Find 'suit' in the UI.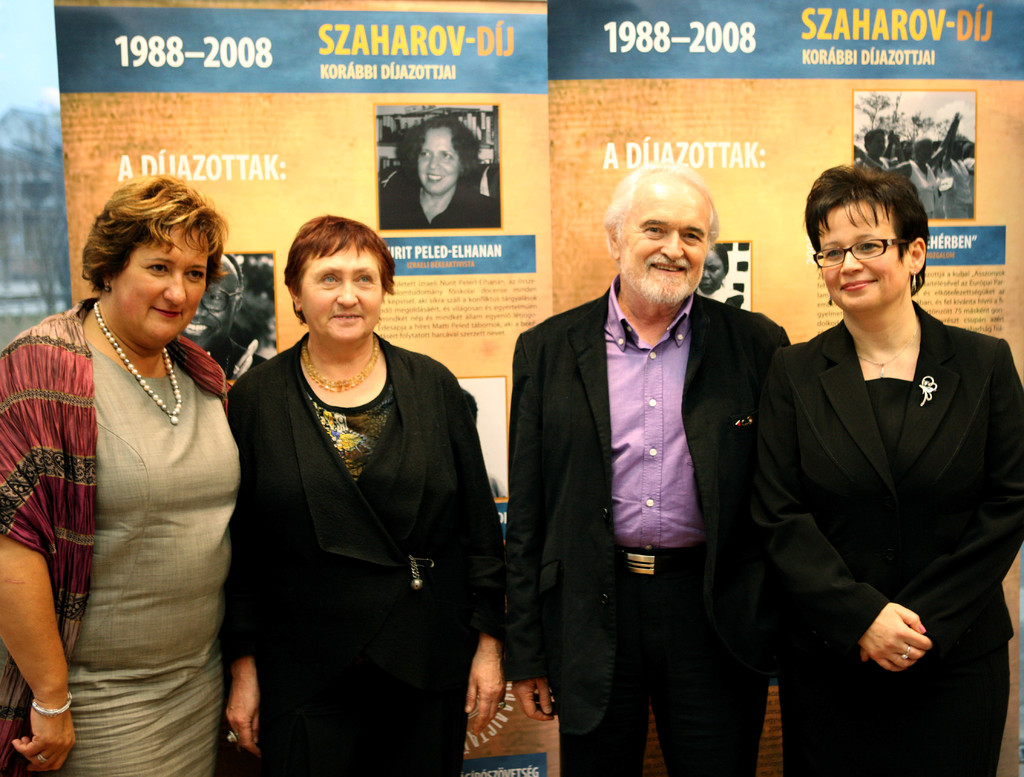
UI element at [502, 276, 792, 776].
